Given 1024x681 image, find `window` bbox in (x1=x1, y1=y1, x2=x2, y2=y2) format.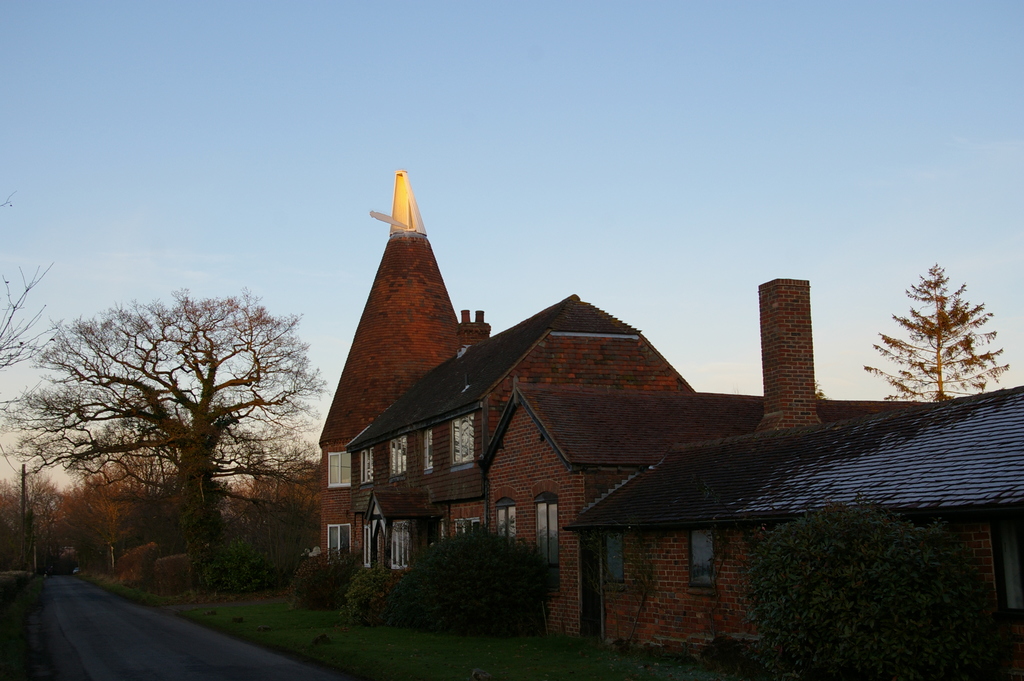
(x1=525, y1=485, x2=569, y2=605).
